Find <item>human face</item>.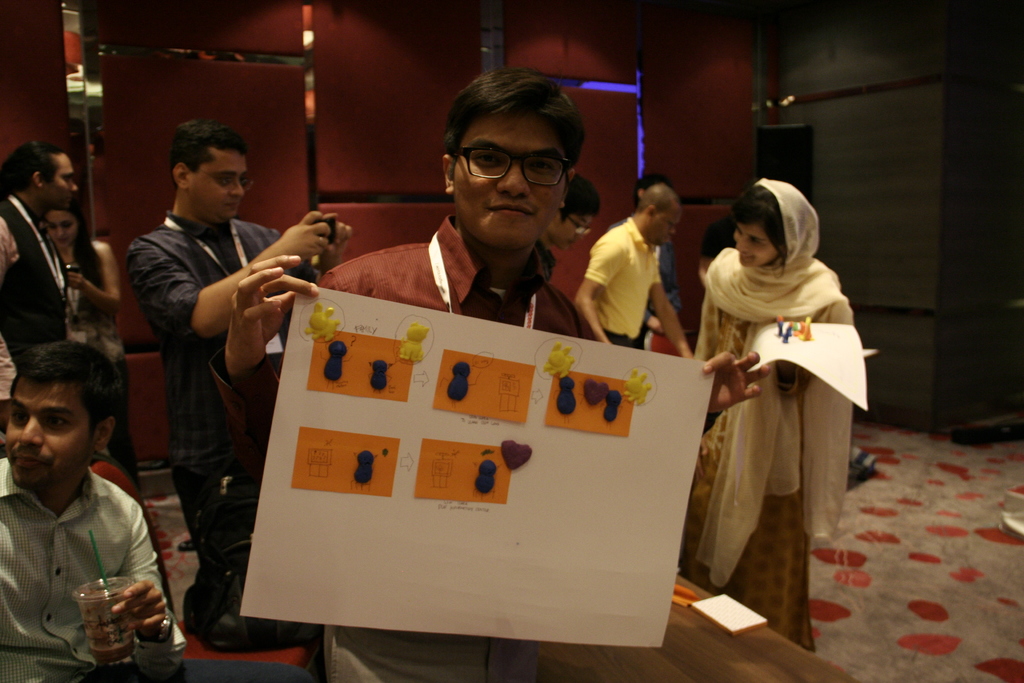
box=[722, 210, 777, 278].
